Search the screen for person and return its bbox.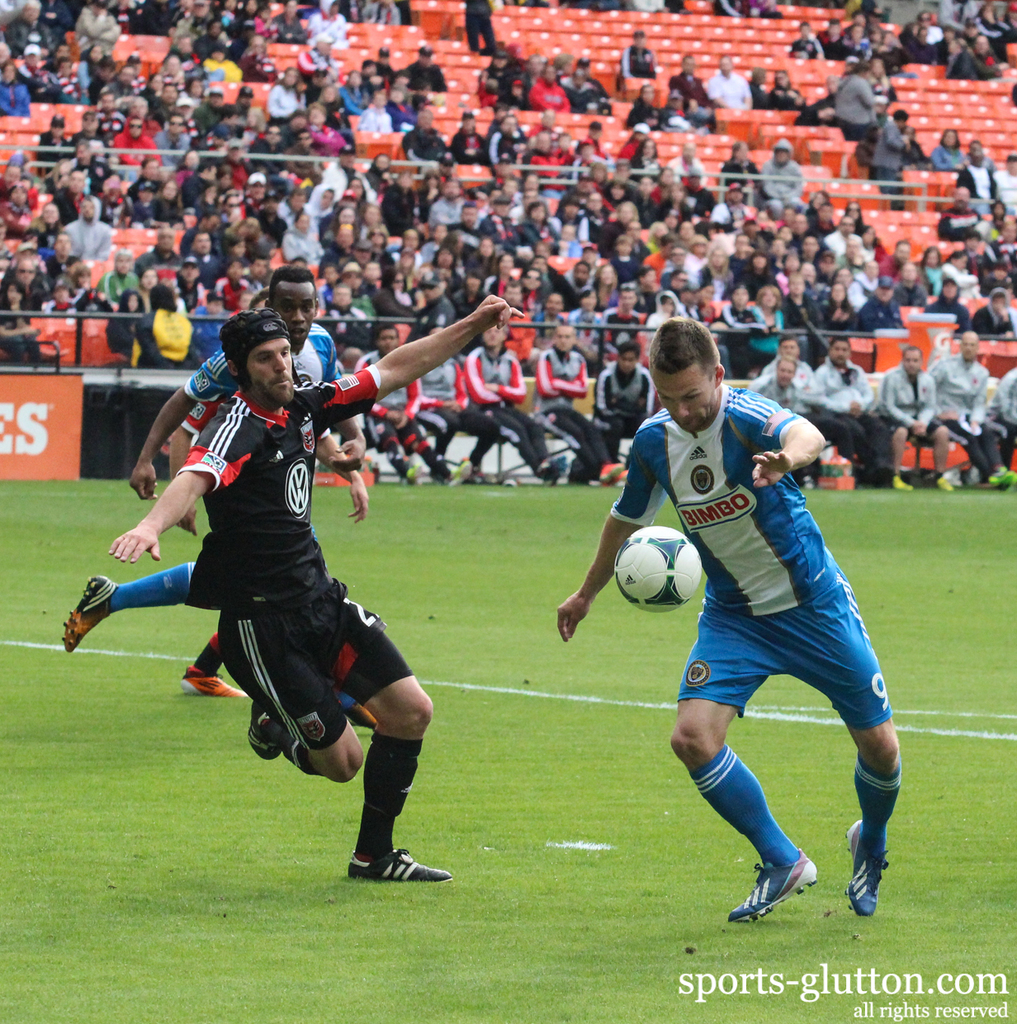
Found: (589, 341, 664, 454).
